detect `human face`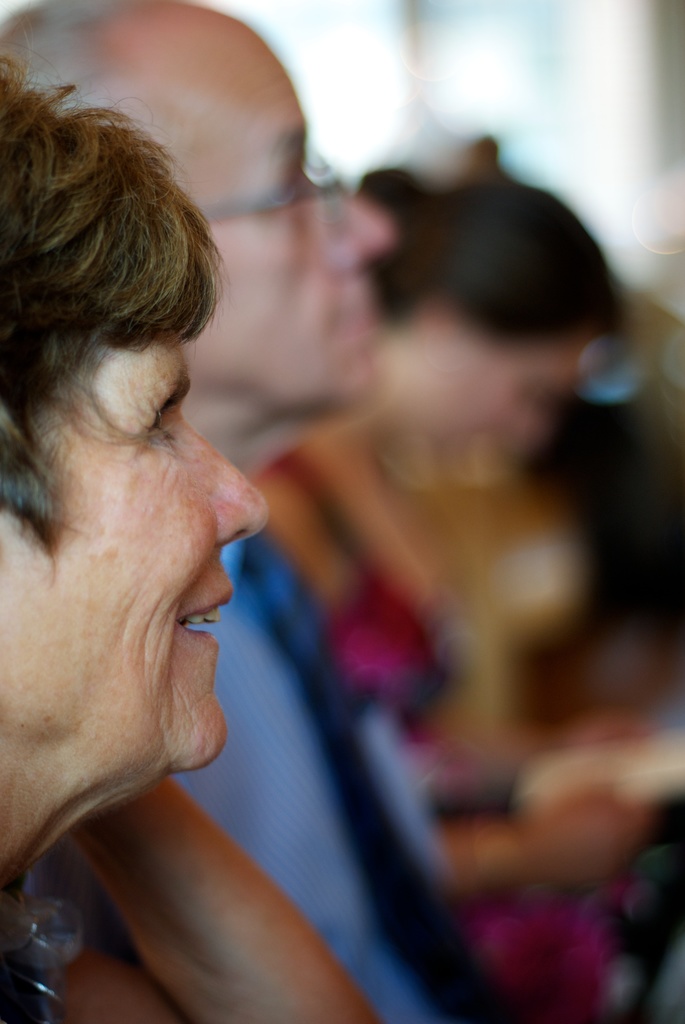
{"x1": 410, "y1": 326, "x2": 592, "y2": 469}
